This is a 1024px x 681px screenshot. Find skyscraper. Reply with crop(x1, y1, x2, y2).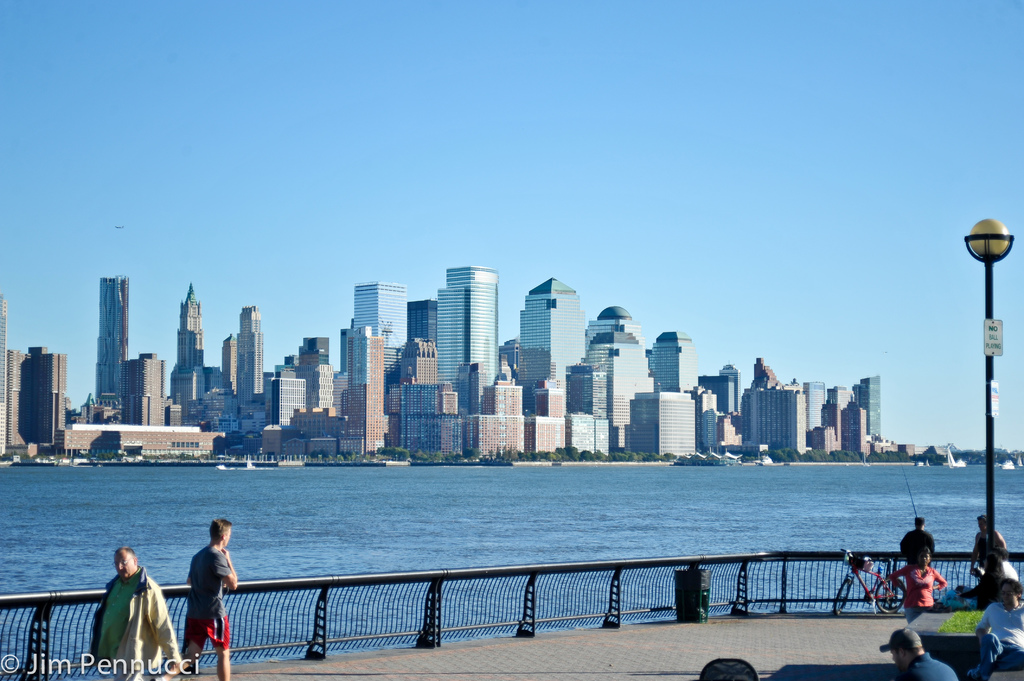
crop(855, 367, 886, 444).
